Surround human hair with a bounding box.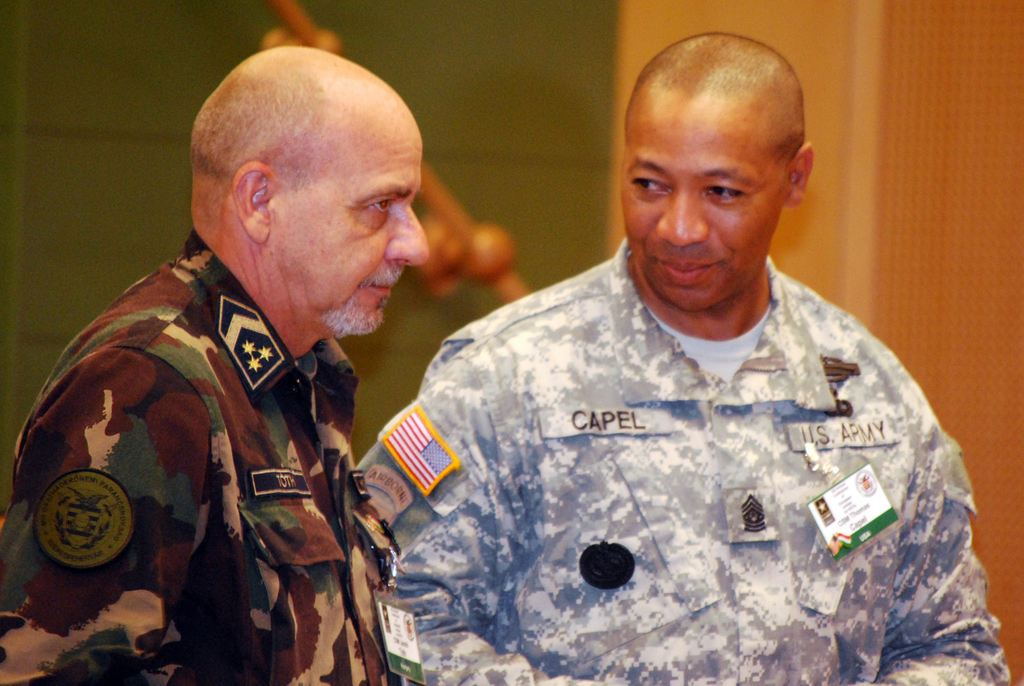
[180,51,327,182].
